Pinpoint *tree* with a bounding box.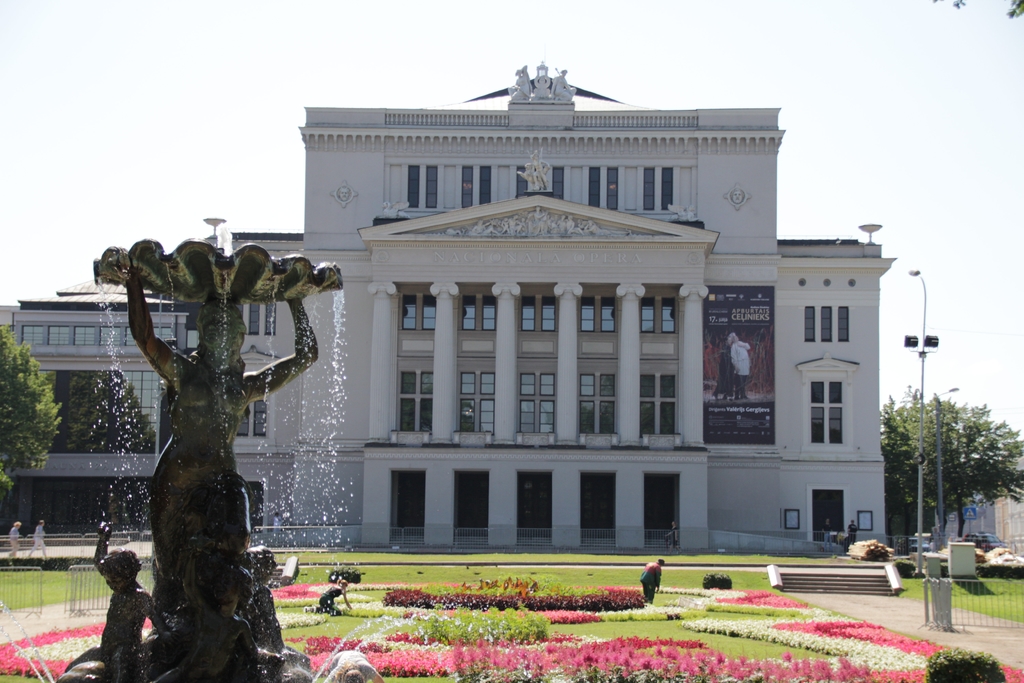
detection(0, 323, 61, 504).
